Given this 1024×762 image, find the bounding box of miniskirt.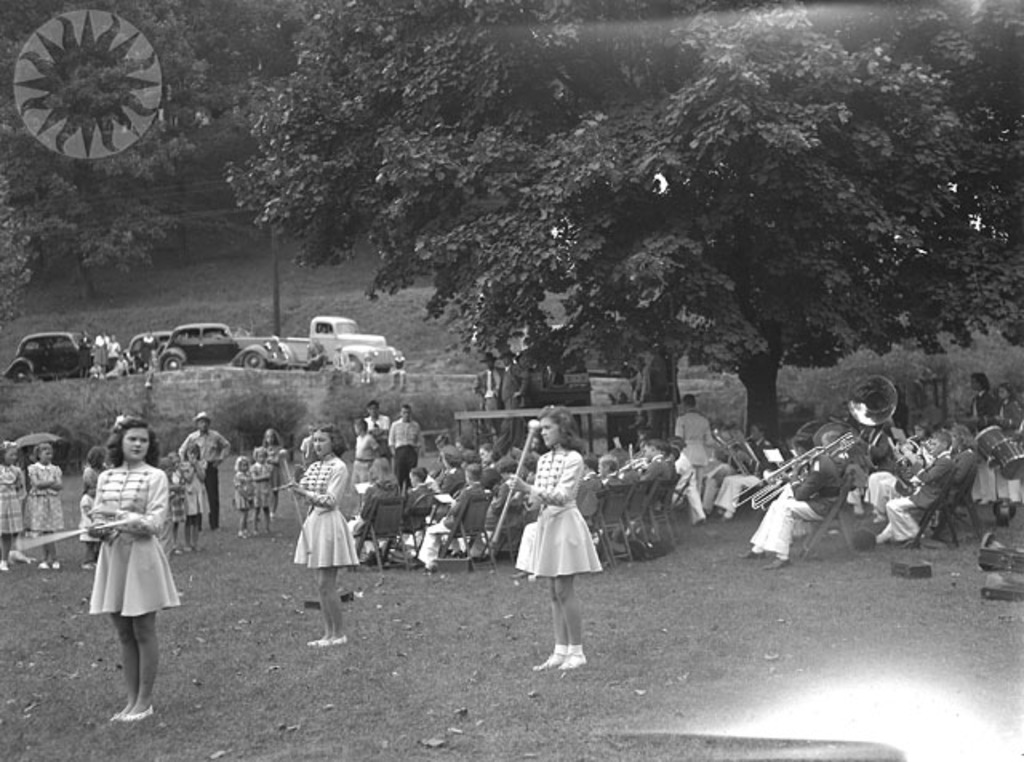
{"left": 86, "top": 528, "right": 179, "bottom": 616}.
